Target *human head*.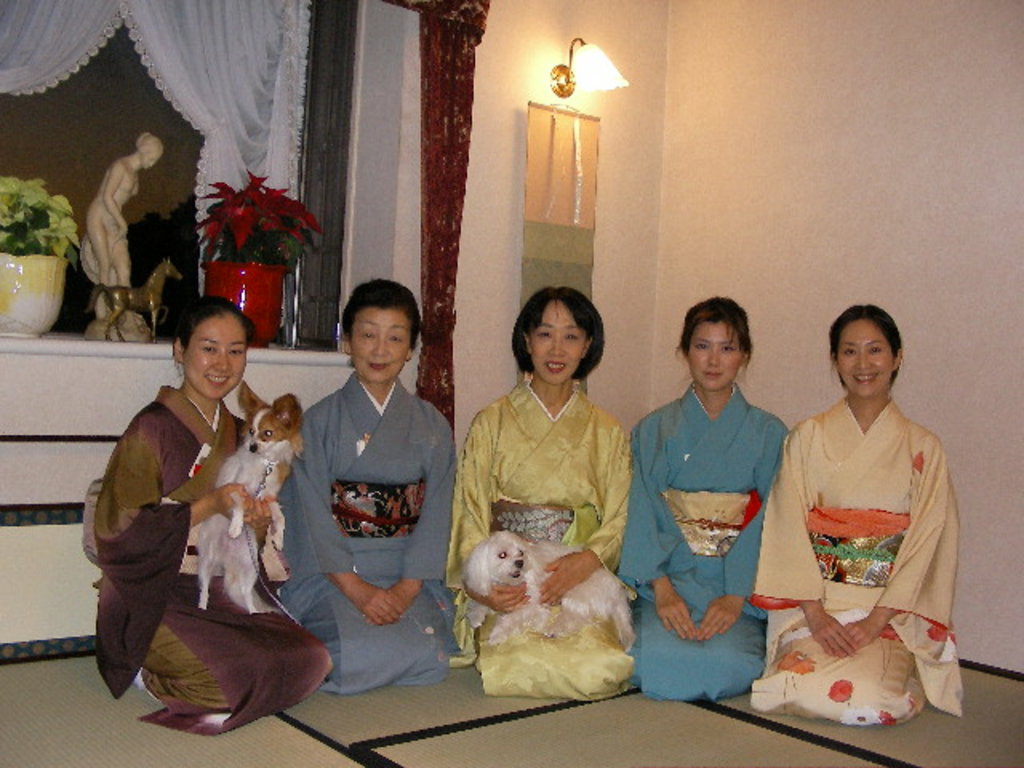
Target region: (x1=510, y1=286, x2=603, y2=382).
